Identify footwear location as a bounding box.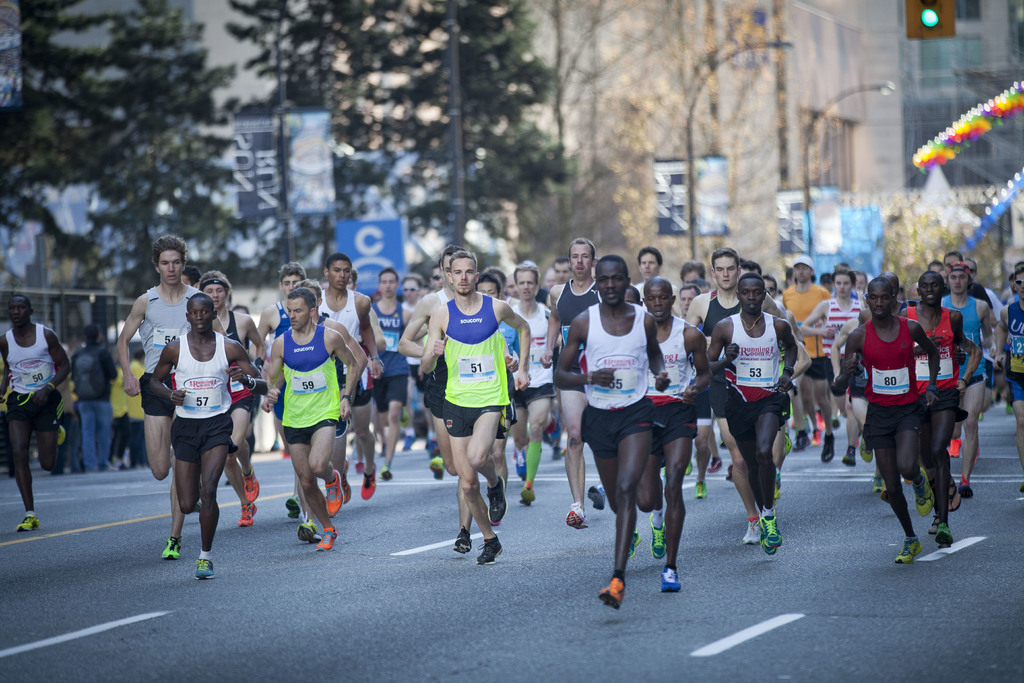
[x1=915, y1=475, x2=931, y2=514].
